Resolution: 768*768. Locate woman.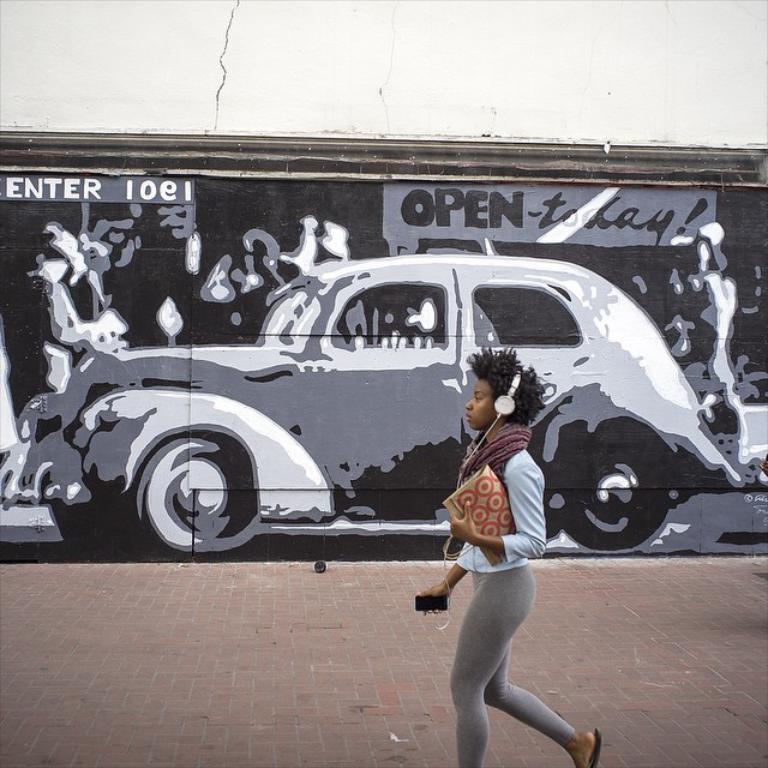
region(415, 307, 632, 755).
